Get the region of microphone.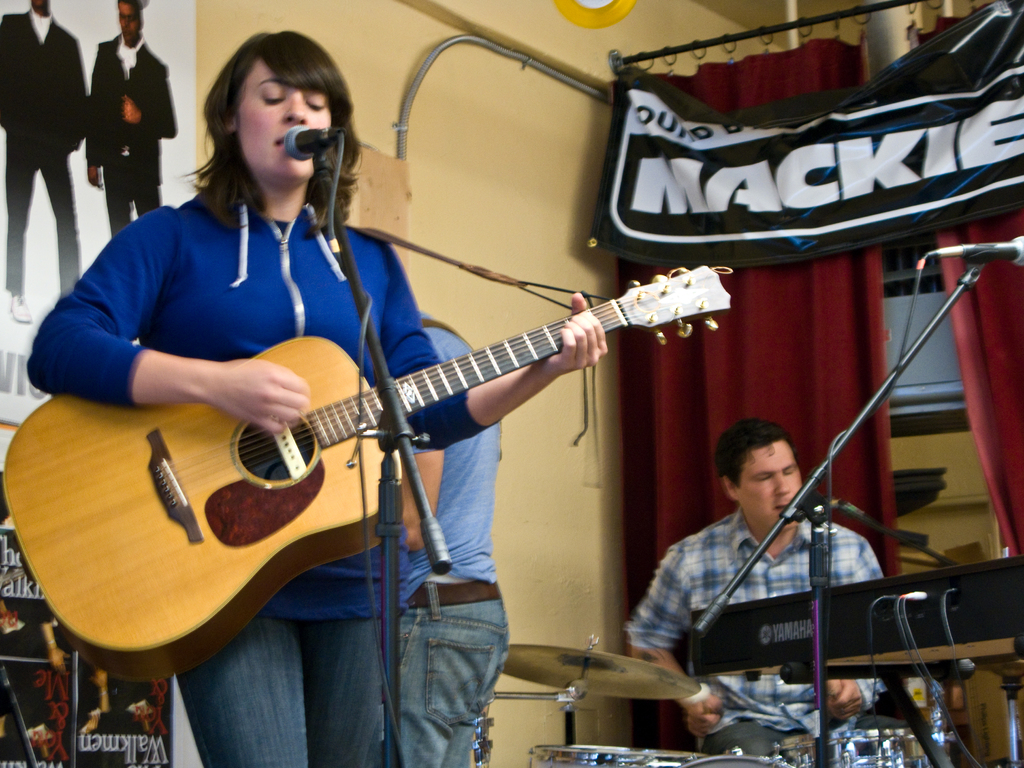
x1=927, y1=230, x2=1023, y2=263.
